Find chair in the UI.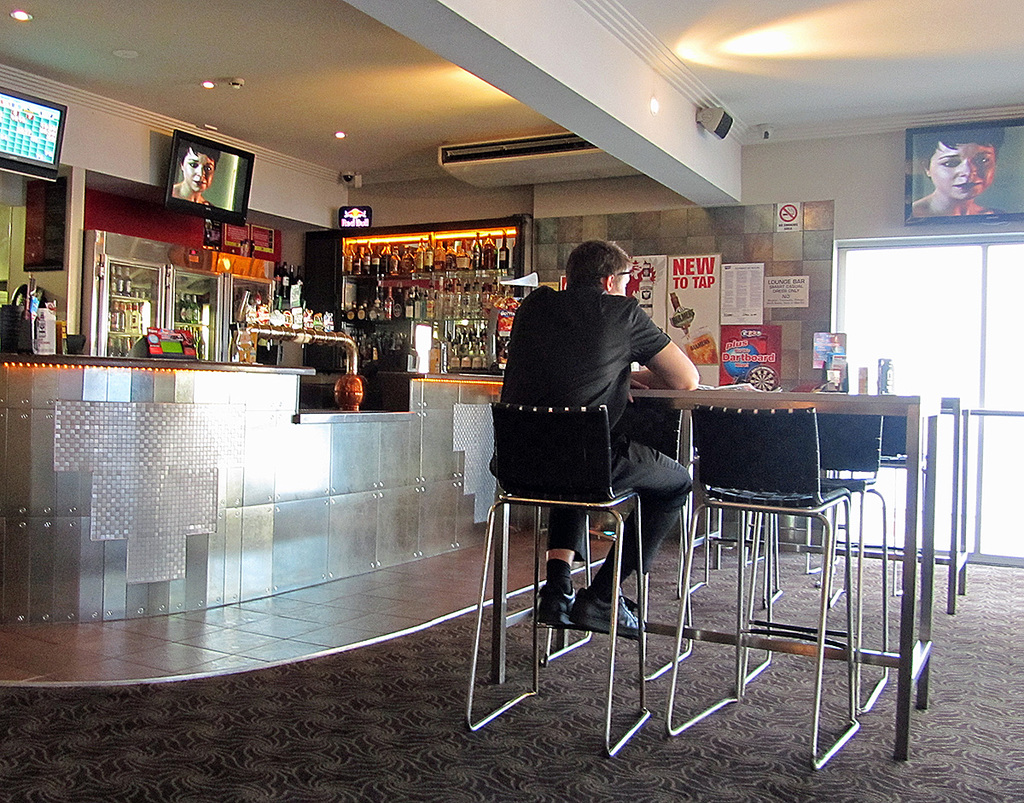
UI element at bbox(733, 416, 893, 713).
